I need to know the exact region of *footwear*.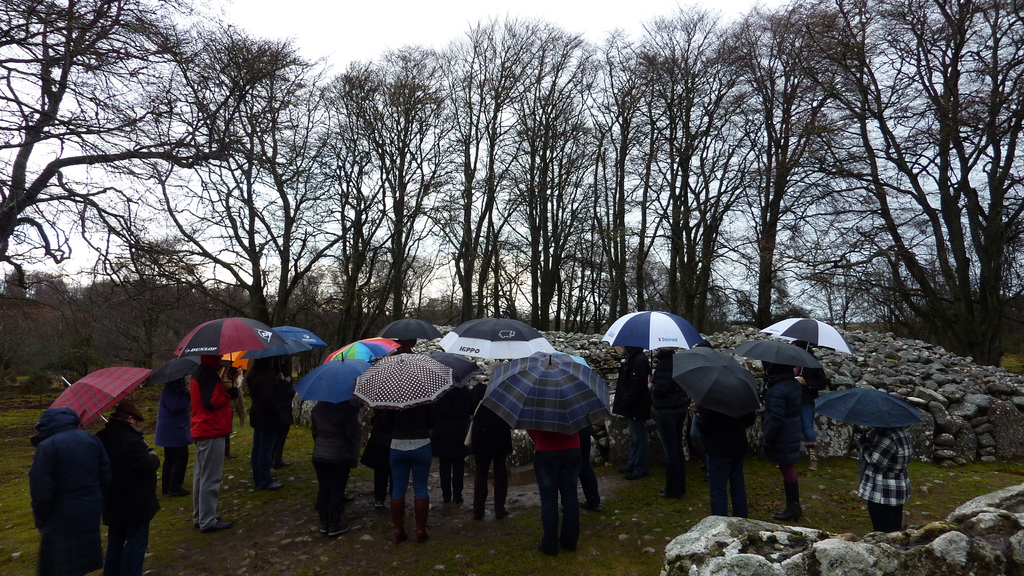
Region: (533,543,554,556).
